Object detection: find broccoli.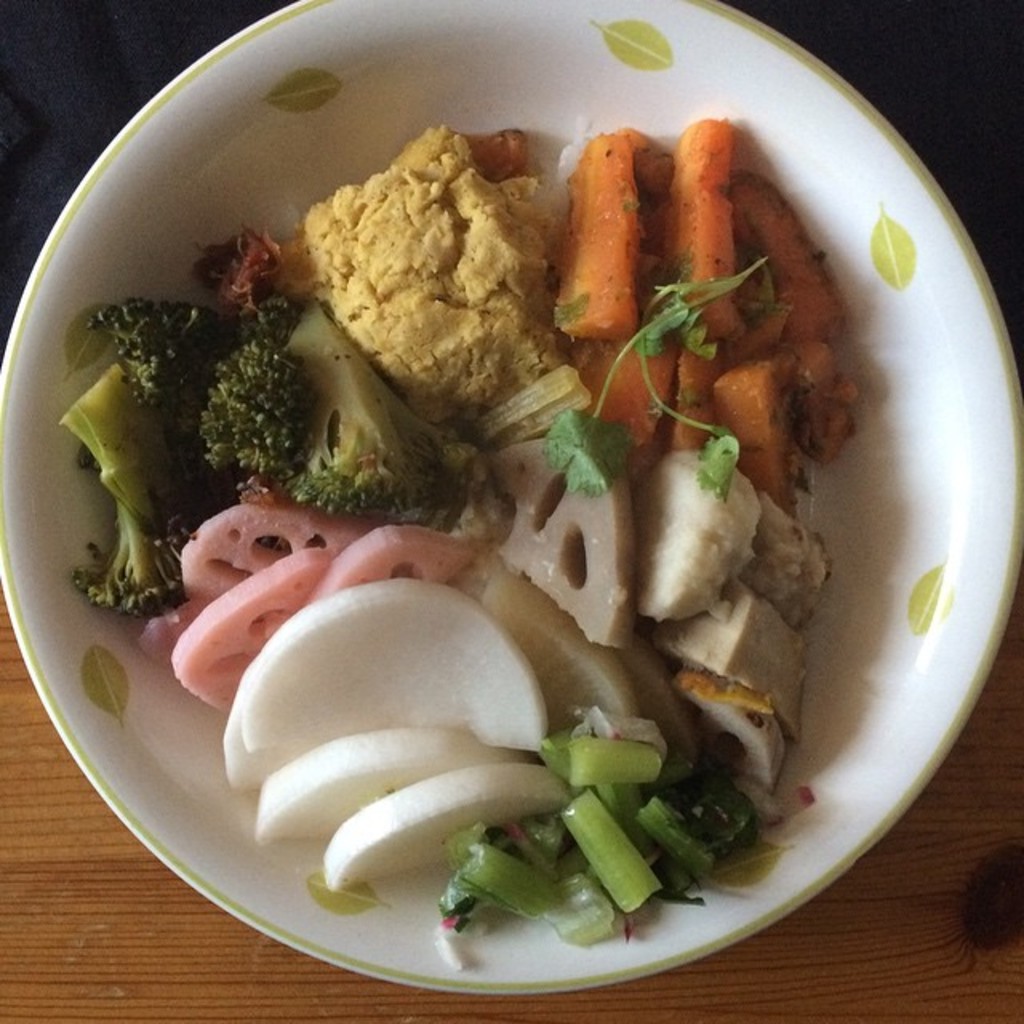
94:301:226:454.
